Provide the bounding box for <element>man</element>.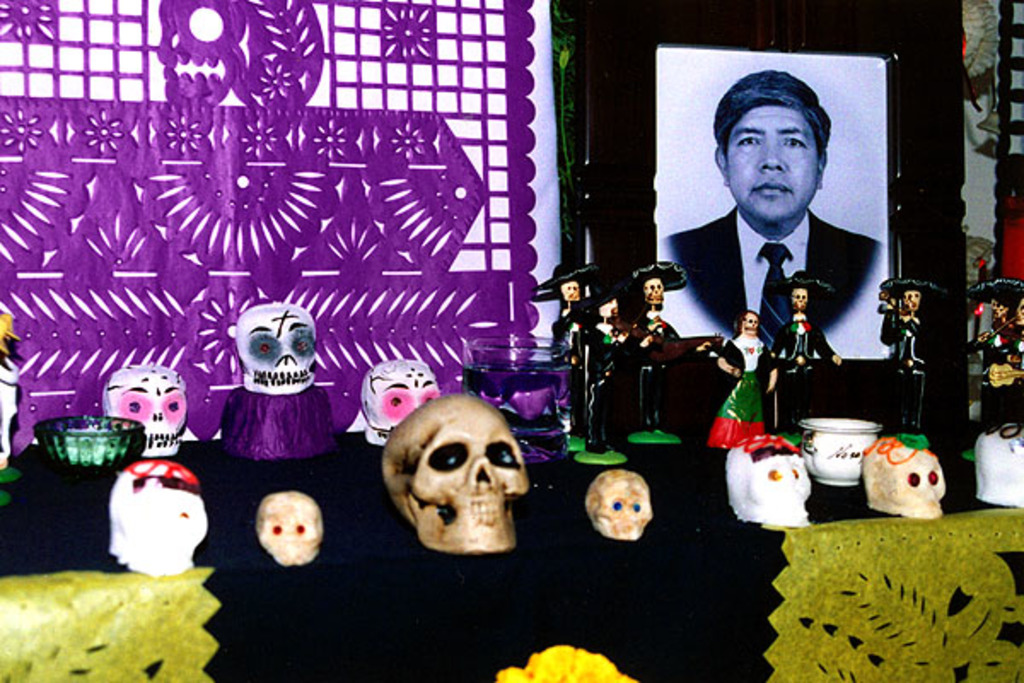
region(662, 85, 886, 393).
